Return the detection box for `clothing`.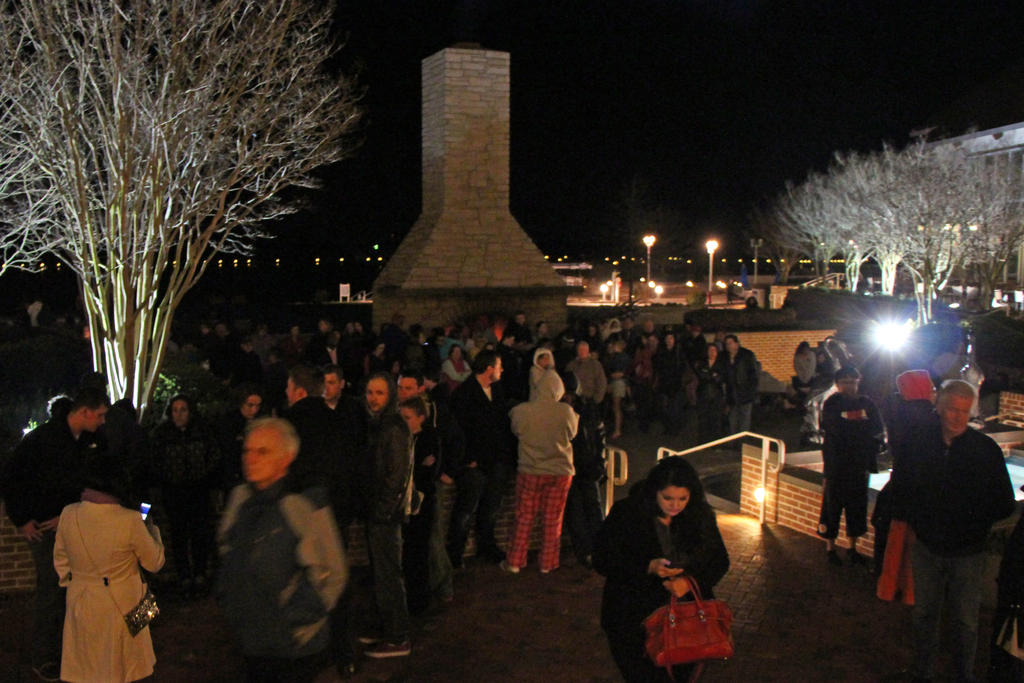
select_region(567, 400, 621, 544).
